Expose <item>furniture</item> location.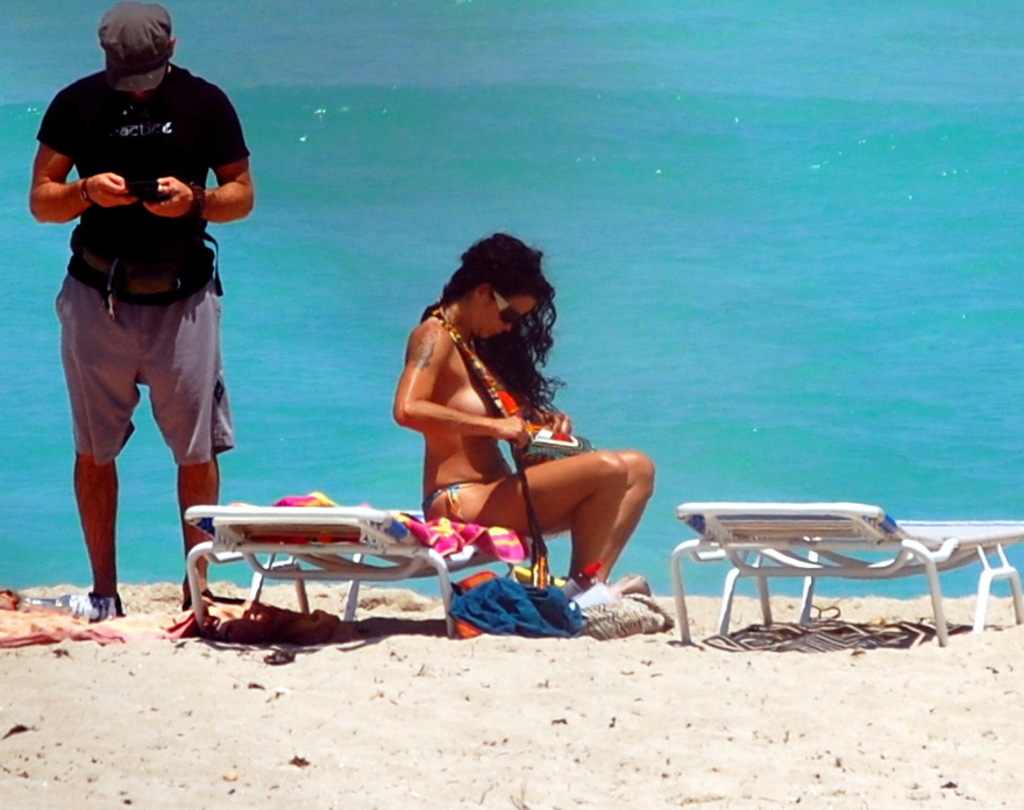
Exposed at box(180, 491, 526, 640).
